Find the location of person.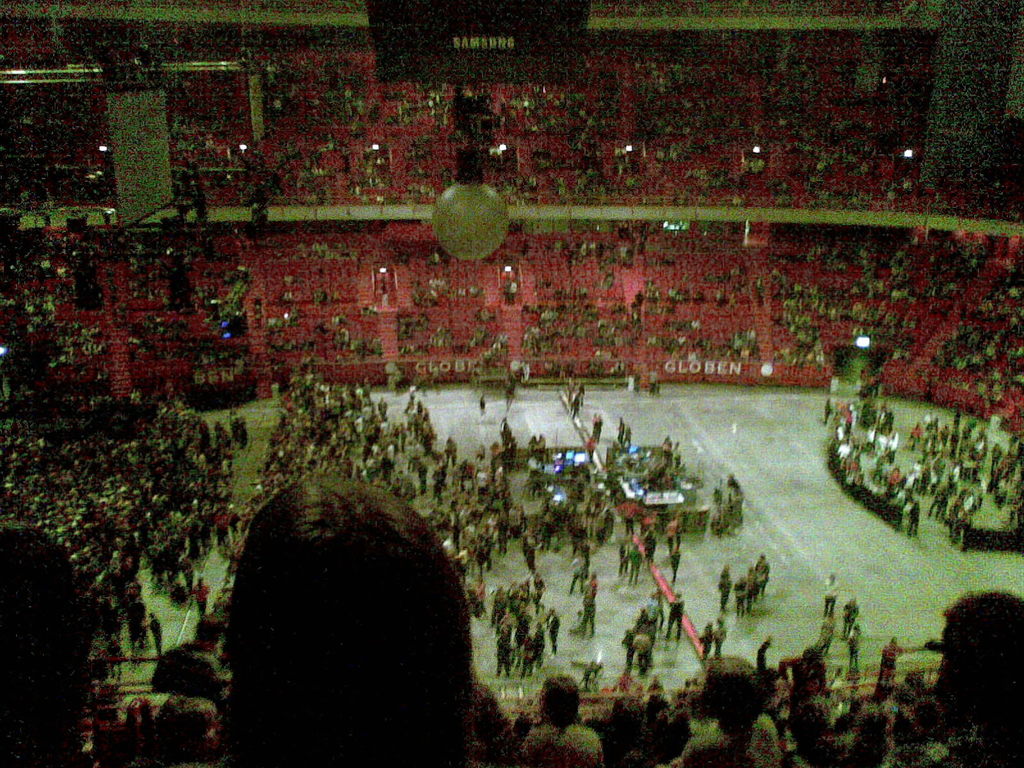
Location: bbox=[228, 472, 472, 767].
